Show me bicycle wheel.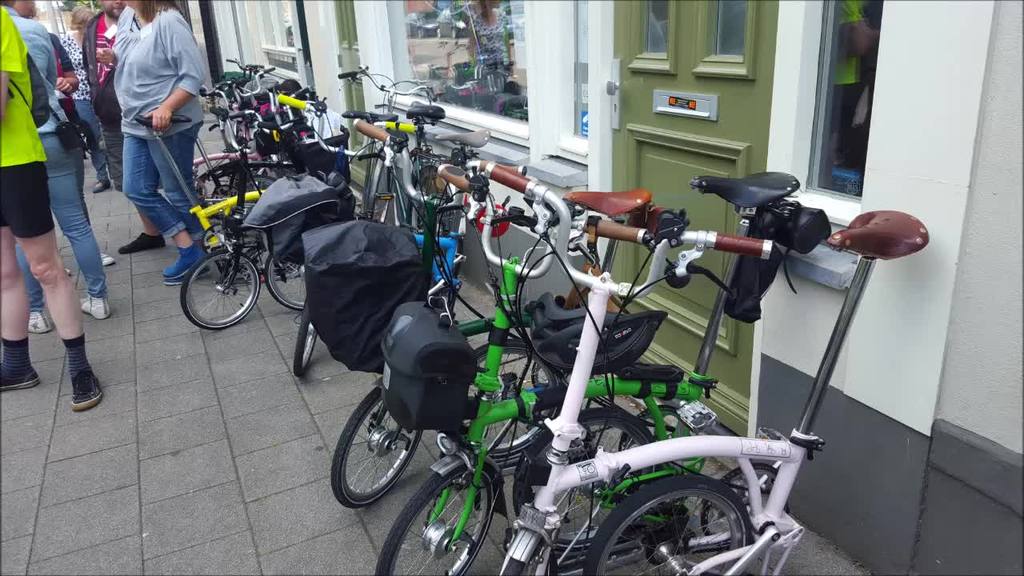
bicycle wheel is here: (x1=581, y1=476, x2=750, y2=575).
